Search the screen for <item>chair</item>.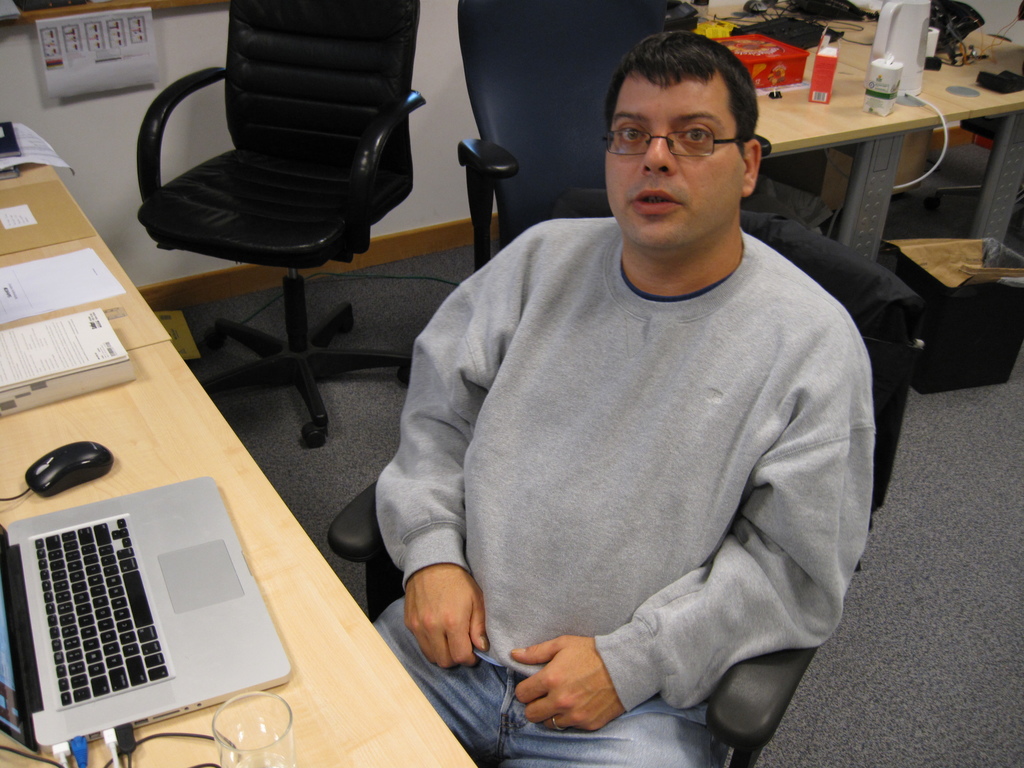
Found at box(452, 0, 772, 273).
